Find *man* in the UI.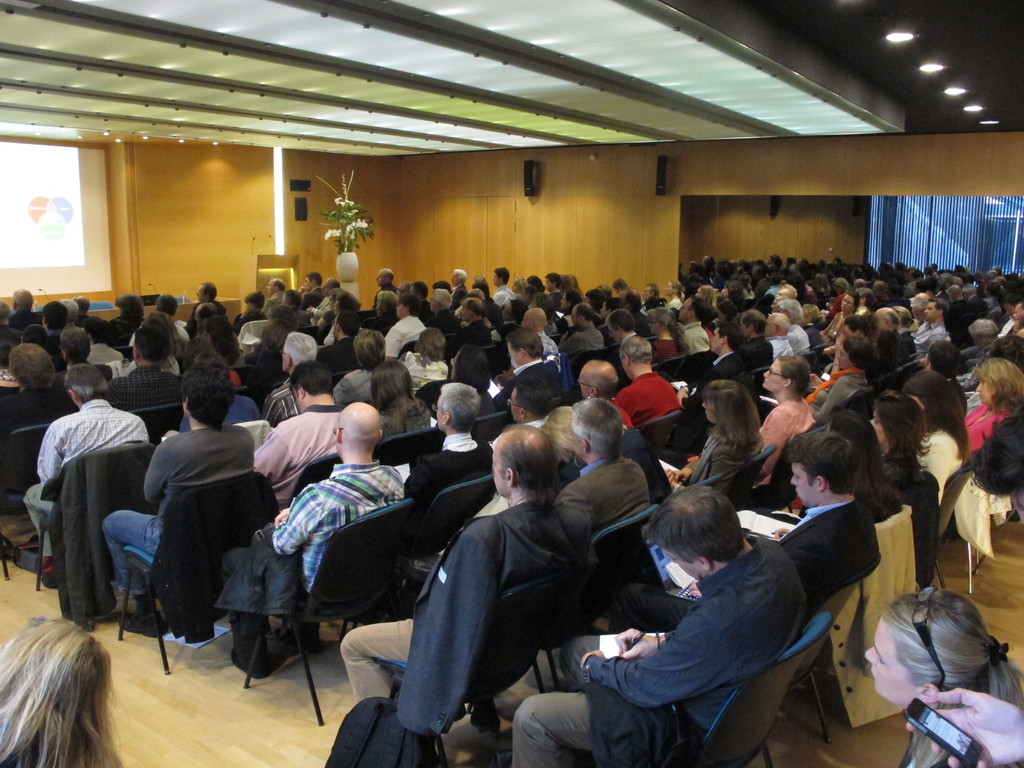
UI element at x1=675 y1=294 x2=710 y2=355.
